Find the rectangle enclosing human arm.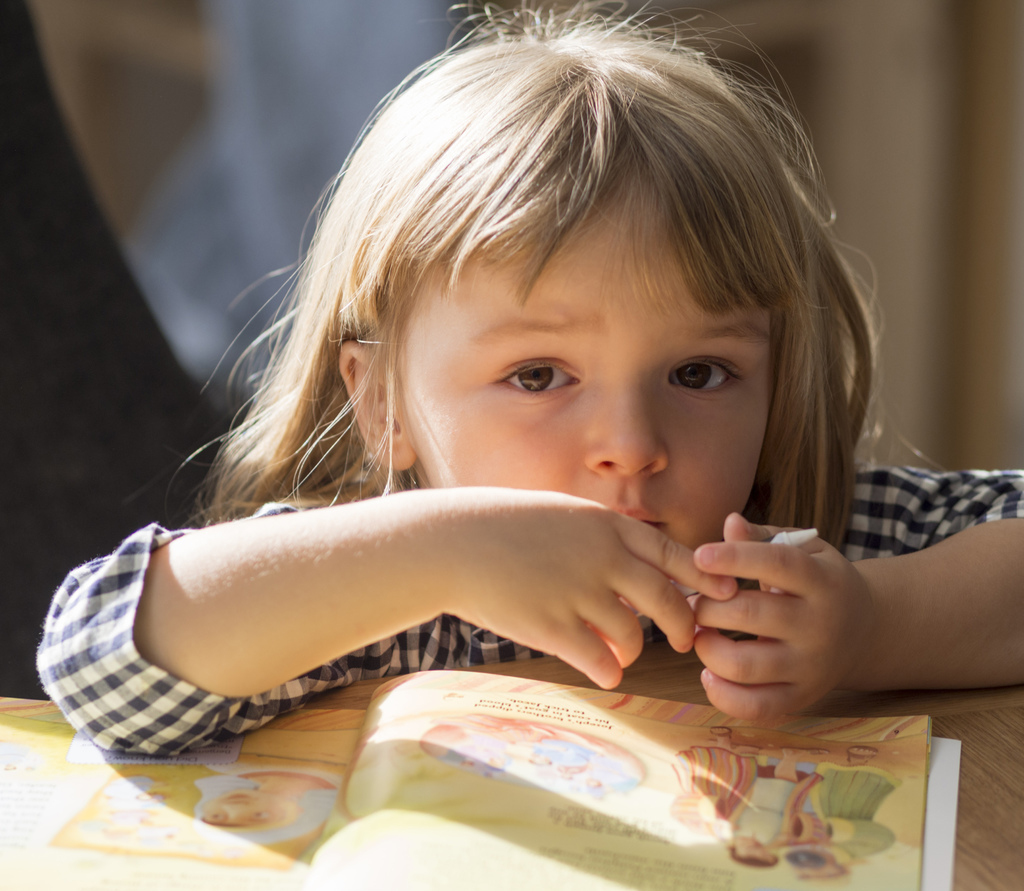
[35, 482, 734, 753].
